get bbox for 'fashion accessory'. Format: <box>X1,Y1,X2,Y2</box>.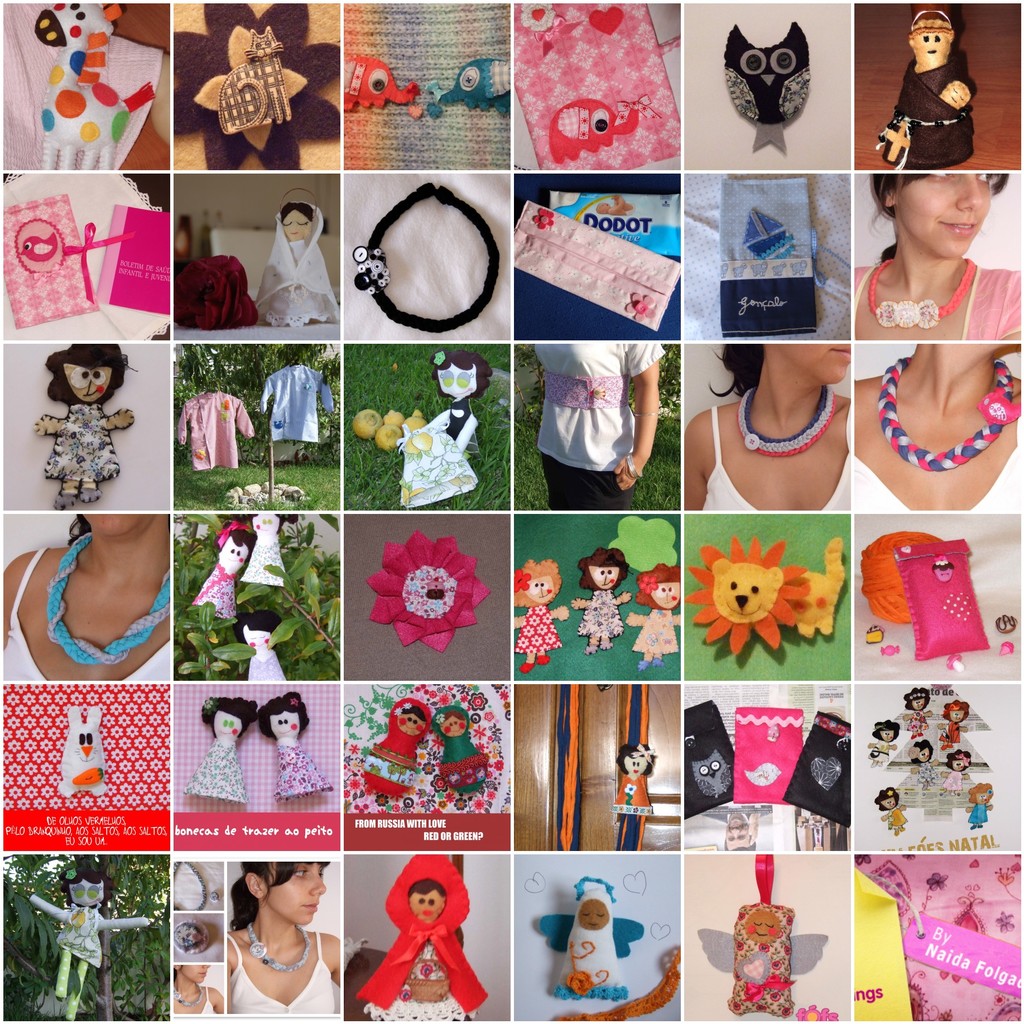
<box>891,538,993,662</box>.
